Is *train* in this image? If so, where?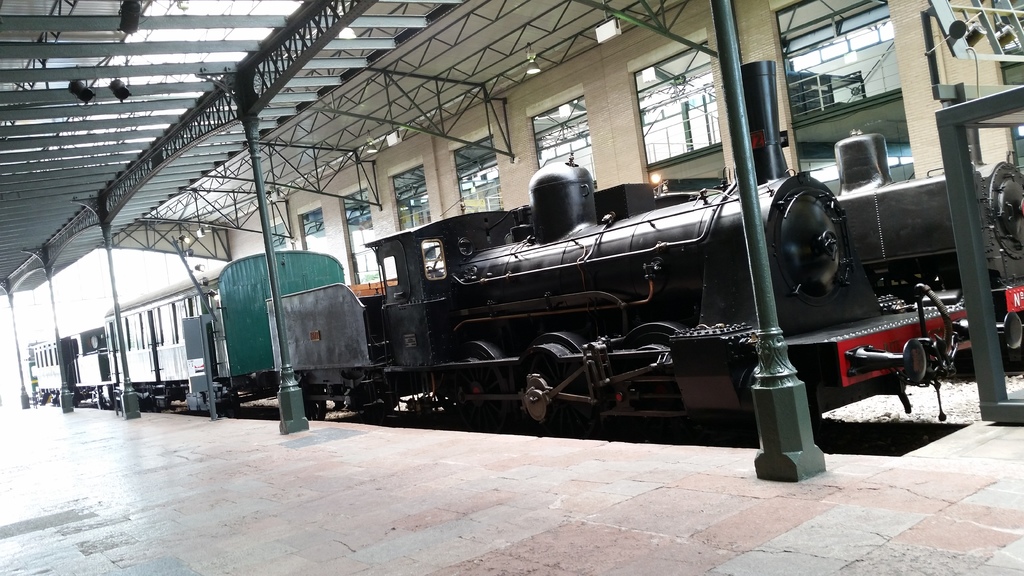
Yes, at pyautogui.locateOnScreen(836, 127, 1023, 361).
